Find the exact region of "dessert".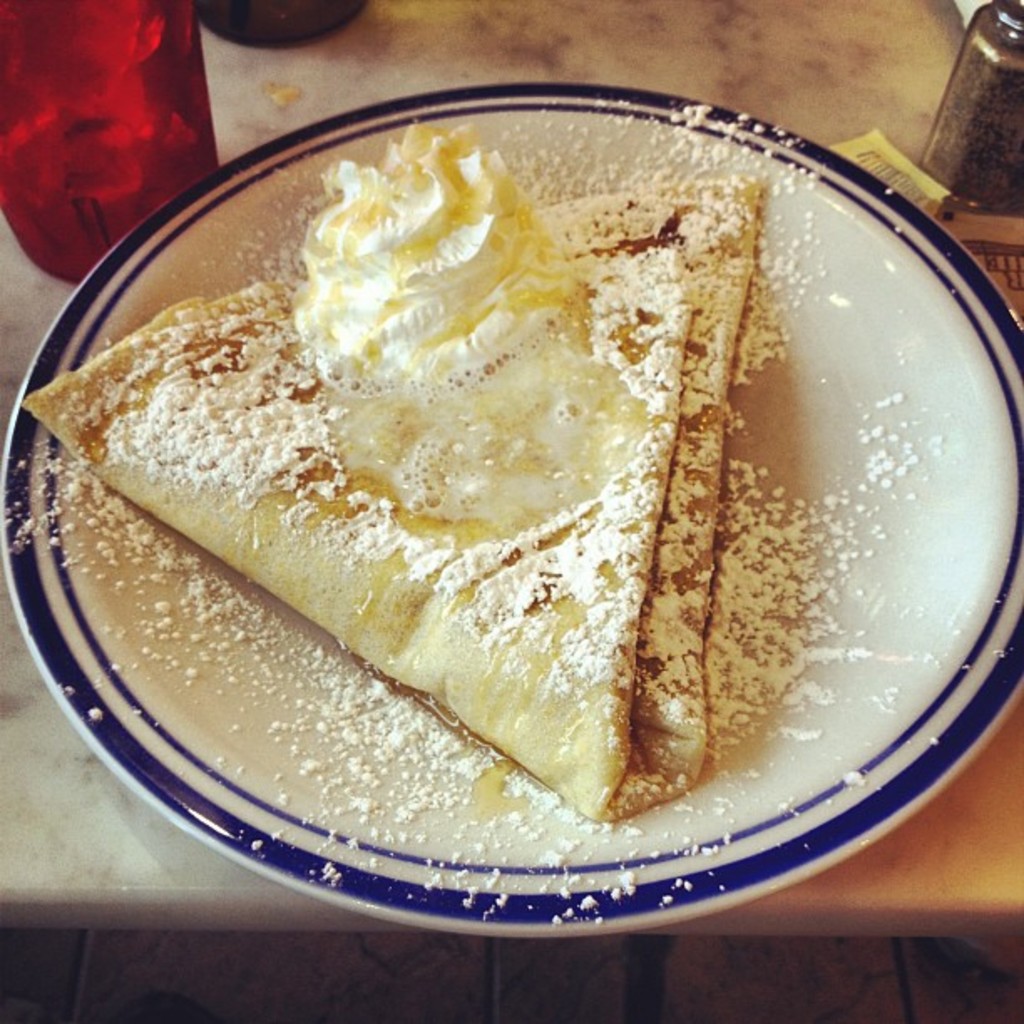
Exact region: <bbox>191, 251, 848, 806</bbox>.
